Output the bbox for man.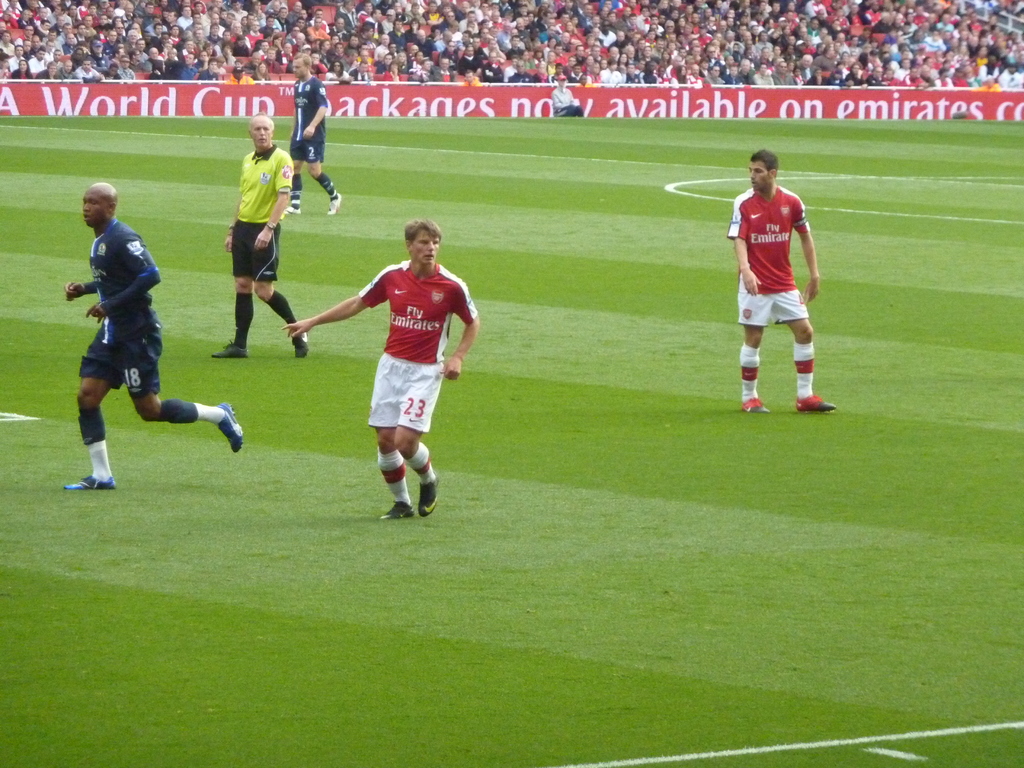
214 110 308 362.
